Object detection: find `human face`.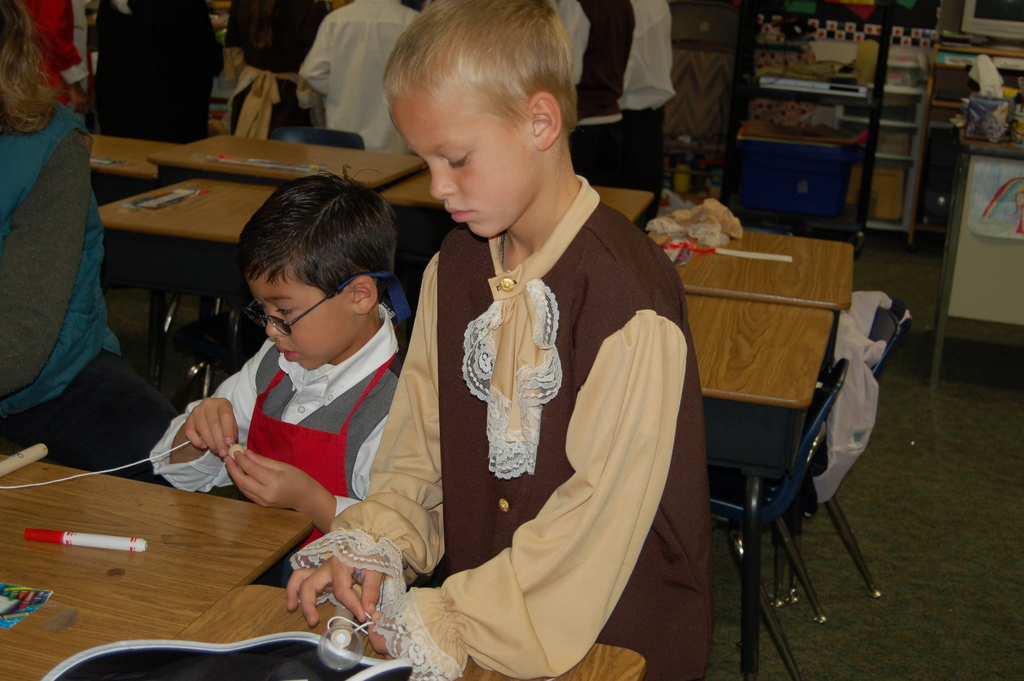
385,86,535,240.
